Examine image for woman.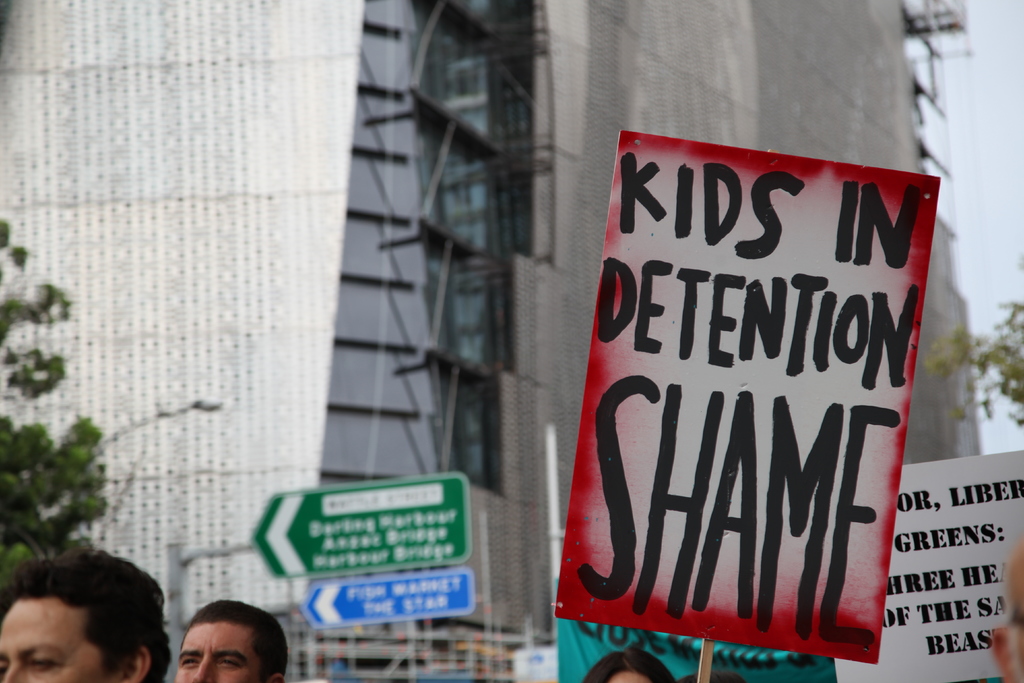
Examination result: x1=578, y1=642, x2=680, y2=682.
